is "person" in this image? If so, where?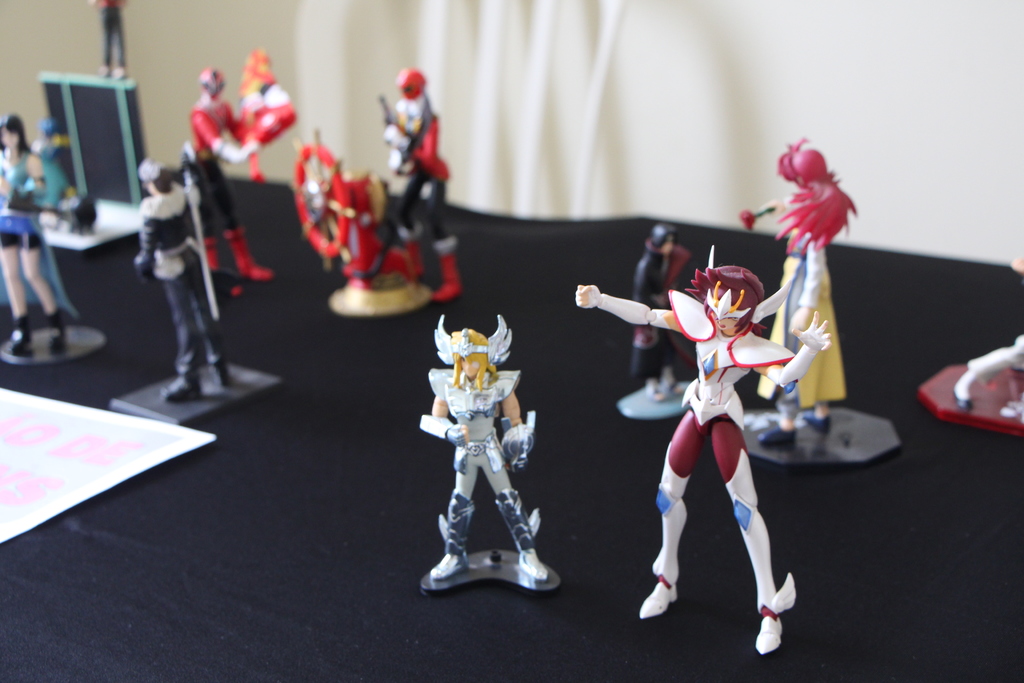
Yes, at (x1=425, y1=325, x2=552, y2=587).
